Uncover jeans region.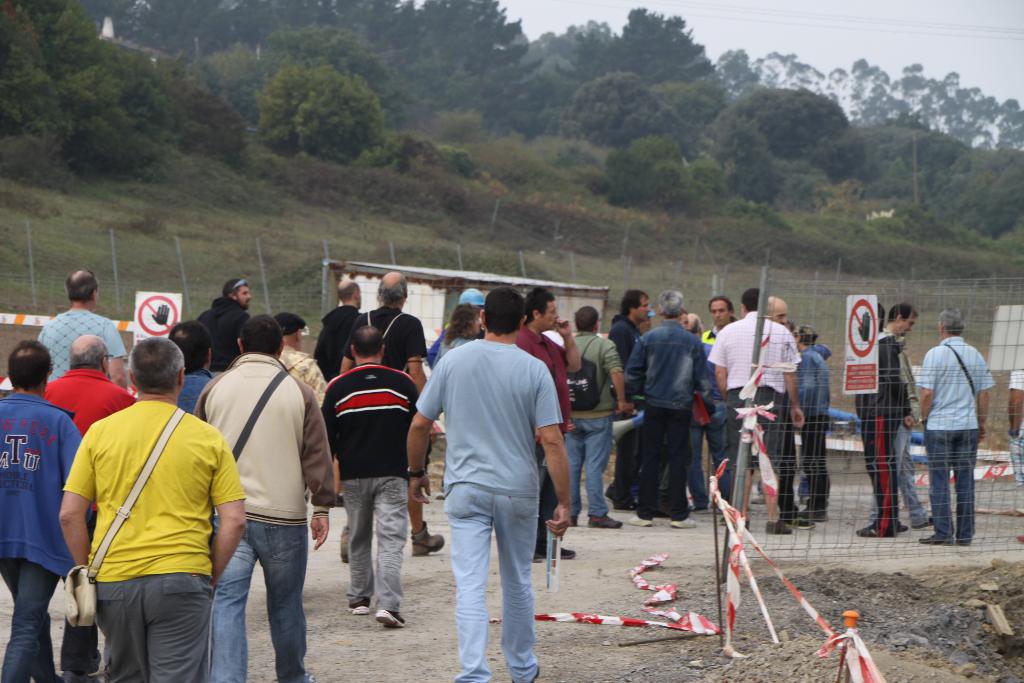
Uncovered: <box>0,562,61,677</box>.
